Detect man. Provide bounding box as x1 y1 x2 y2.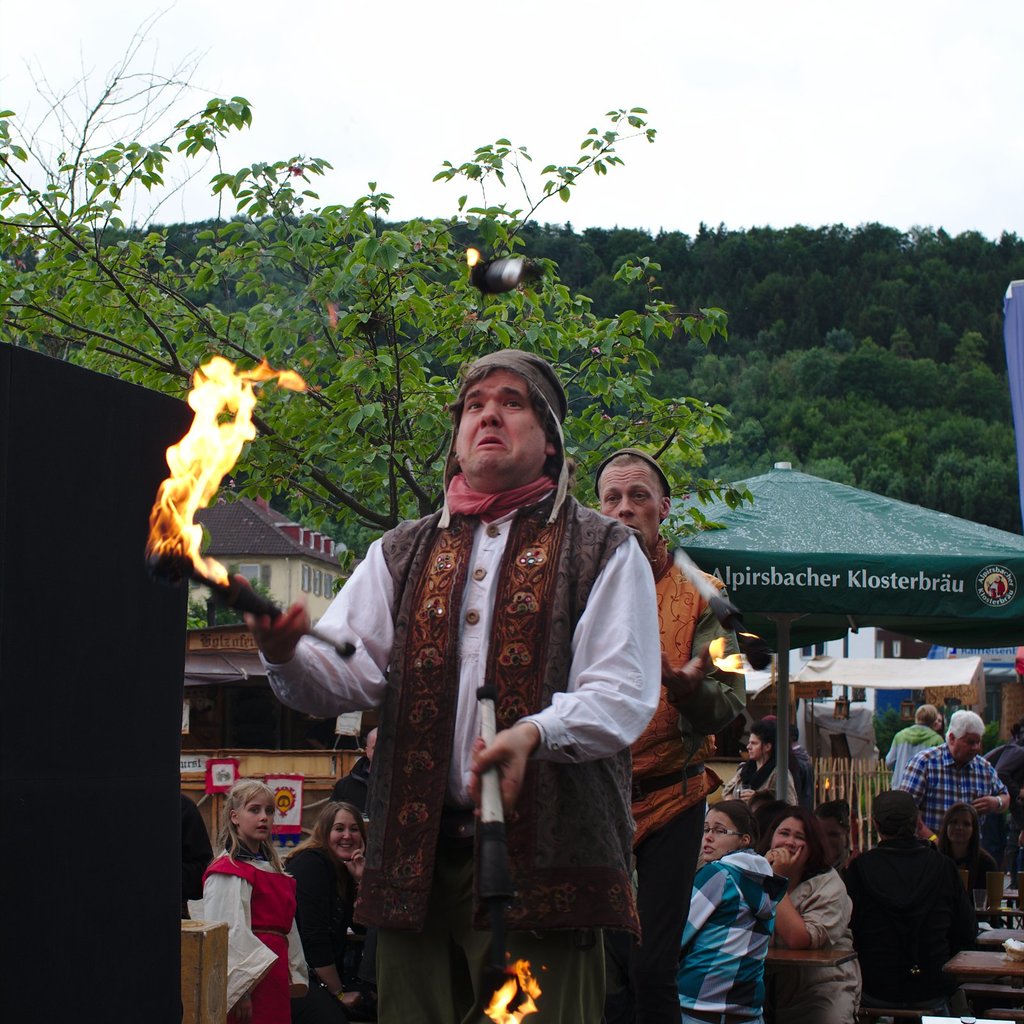
897 713 1012 848.
